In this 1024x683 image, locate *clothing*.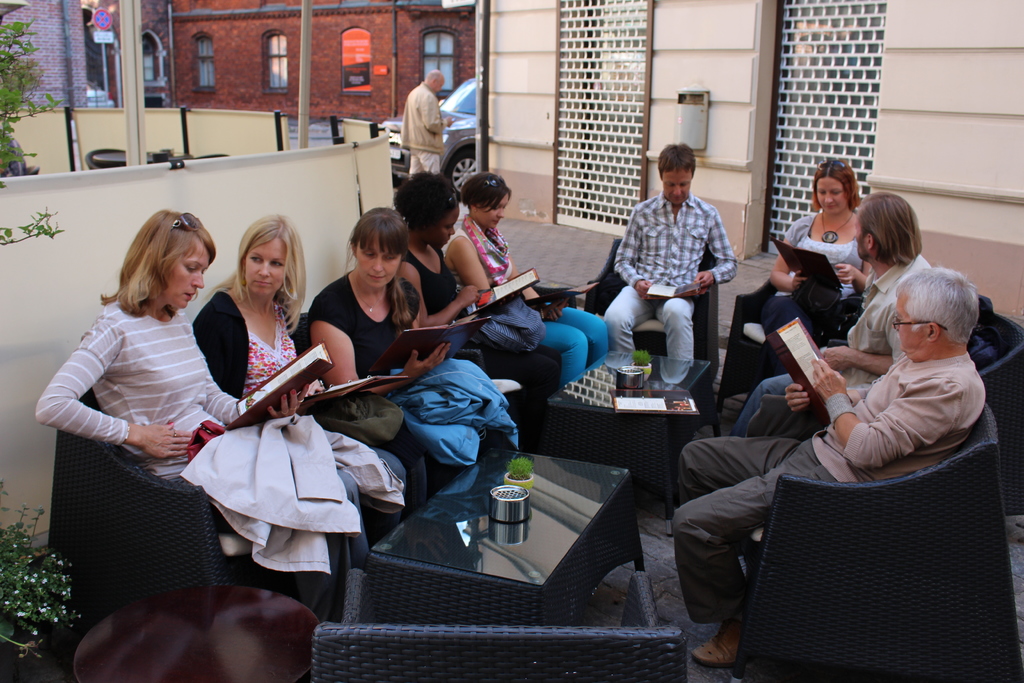
Bounding box: l=445, t=215, r=610, b=386.
